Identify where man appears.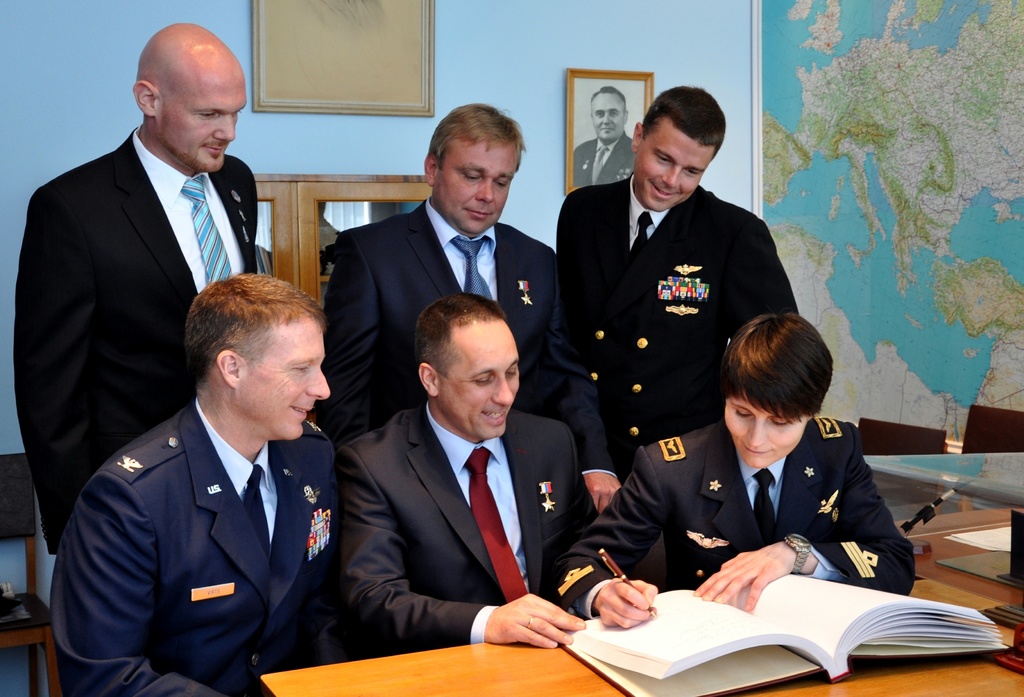
Appears at 539, 80, 799, 508.
